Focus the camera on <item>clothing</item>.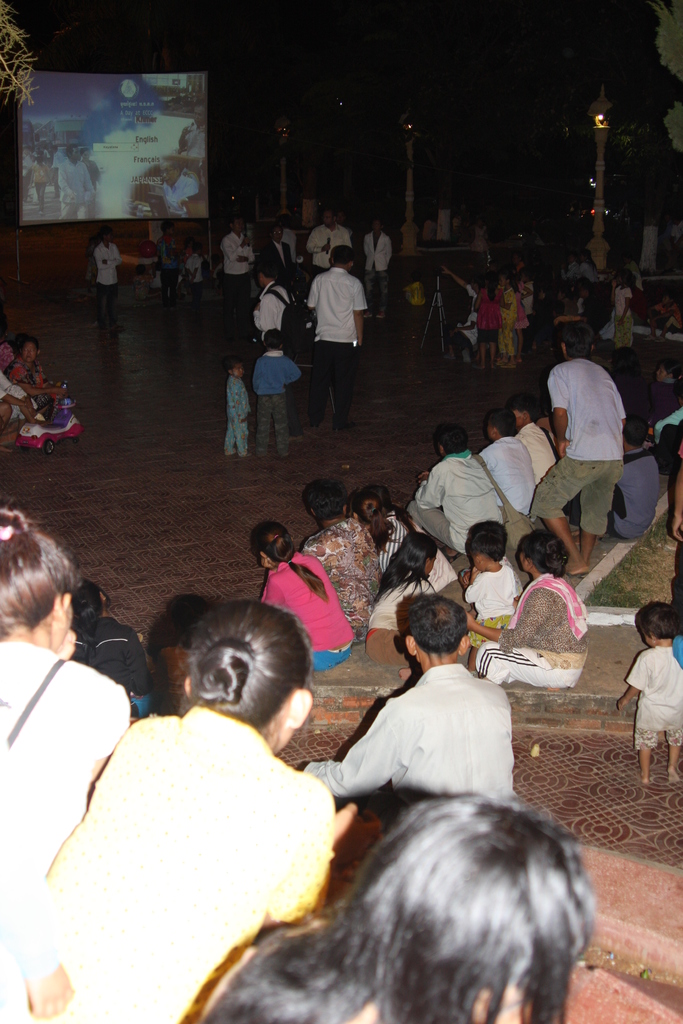
Focus region: locate(450, 276, 498, 362).
